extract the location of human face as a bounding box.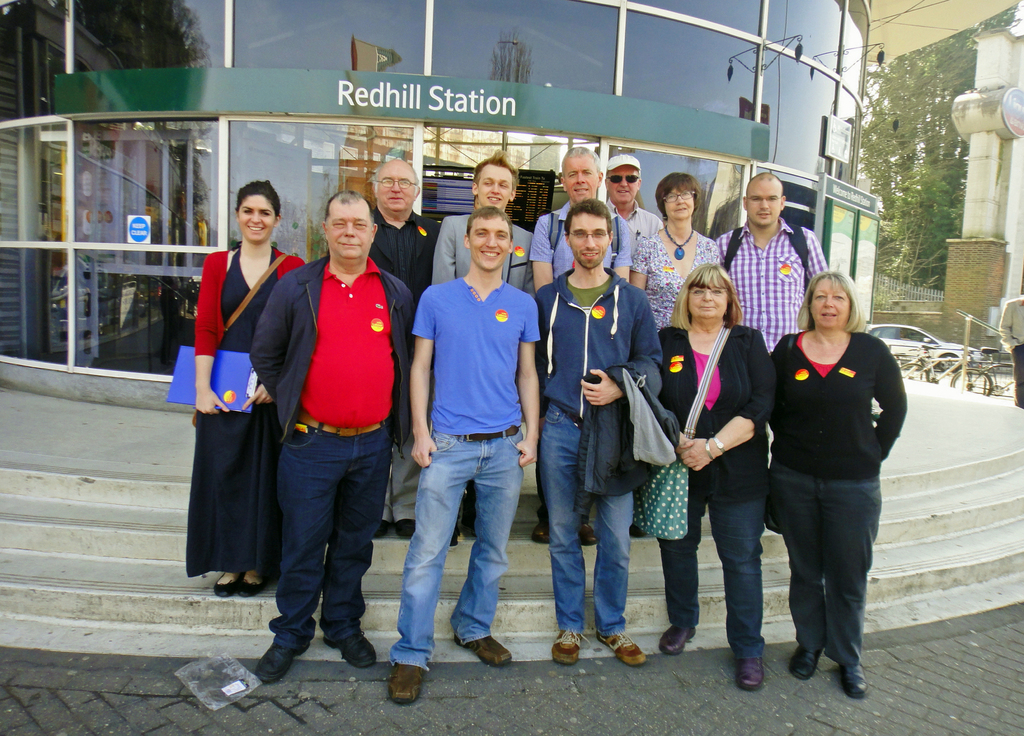
x1=476 y1=163 x2=512 y2=209.
